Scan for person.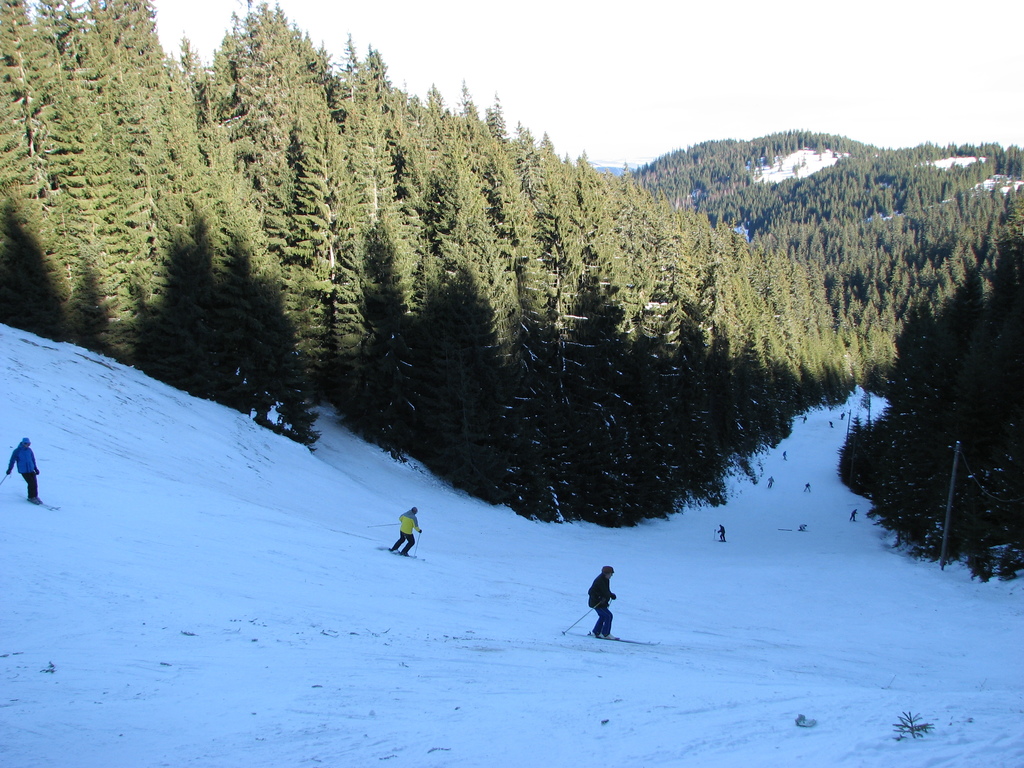
Scan result: (584,568,618,642).
